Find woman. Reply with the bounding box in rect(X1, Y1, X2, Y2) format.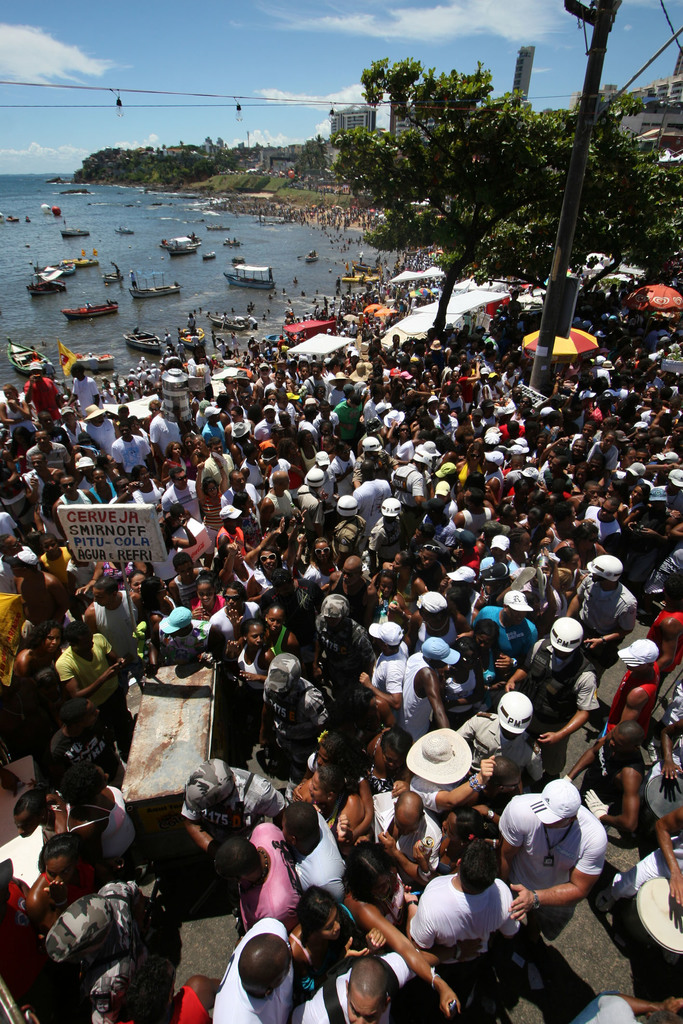
rect(296, 877, 387, 1002).
